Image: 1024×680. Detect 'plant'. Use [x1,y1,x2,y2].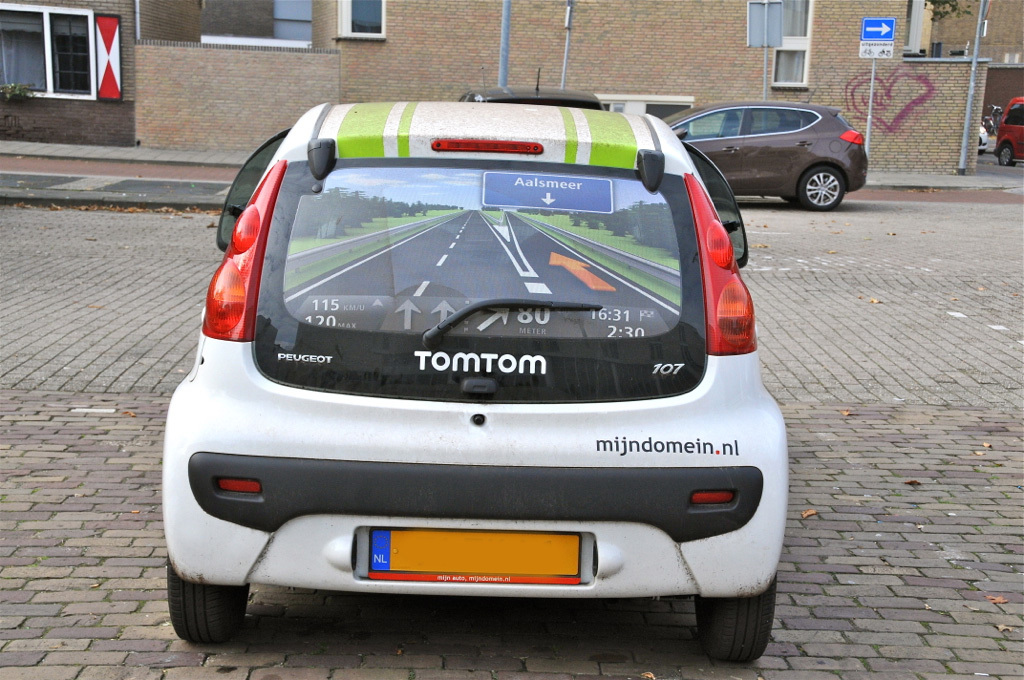
[0,81,37,102].
